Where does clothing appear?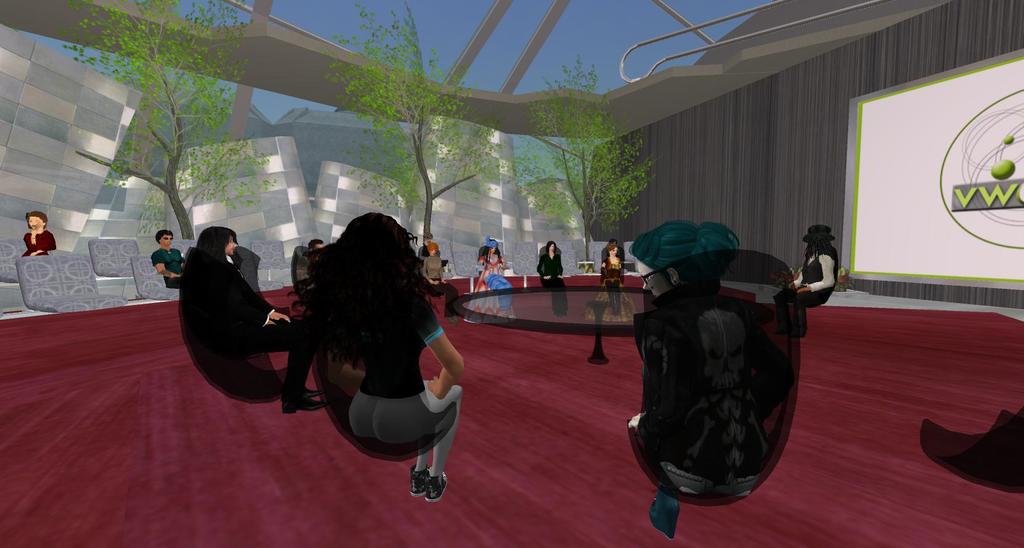
Appears at l=170, t=216, r=312, b=422.
